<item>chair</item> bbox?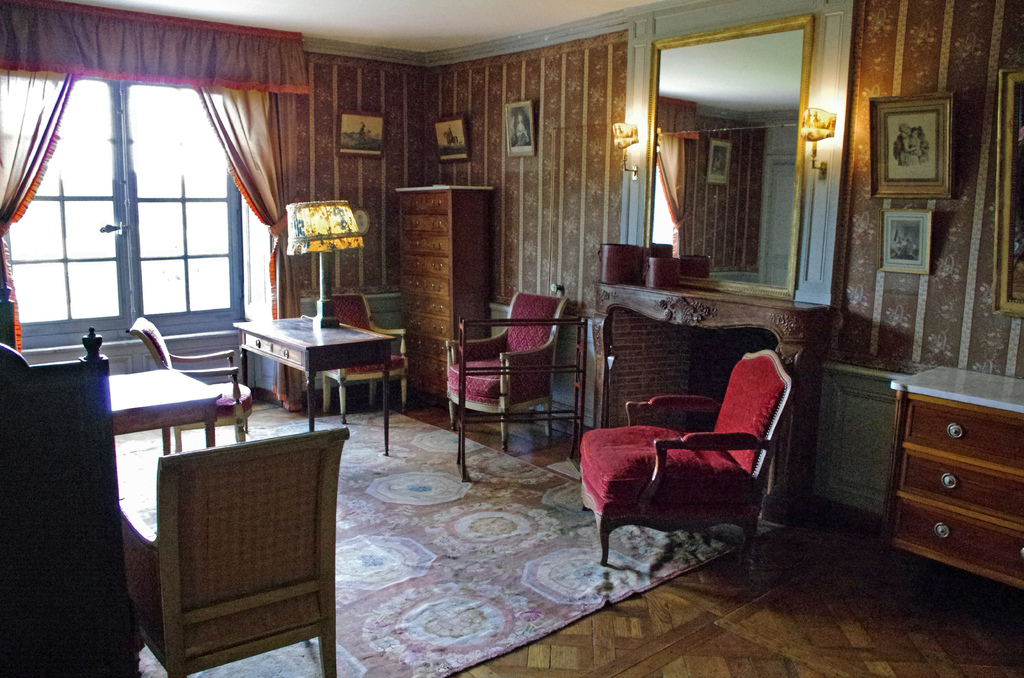
{"left": 125, "top": 318, "right": 253, "bottom": 450}
